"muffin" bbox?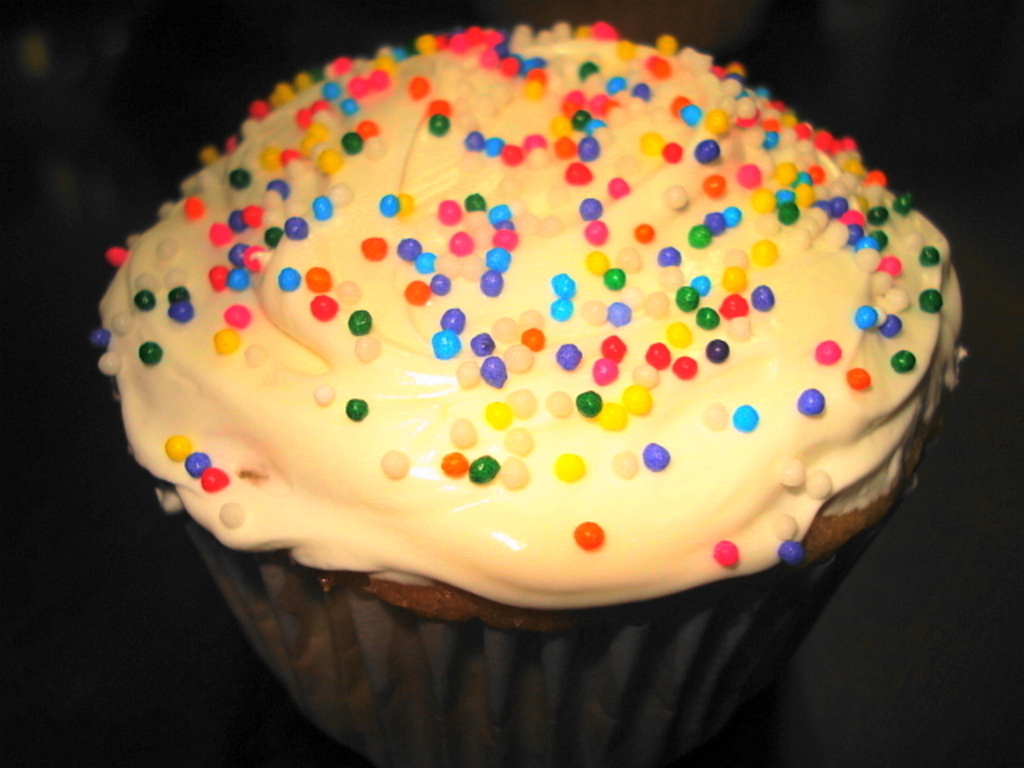
[86,11,971,766]
